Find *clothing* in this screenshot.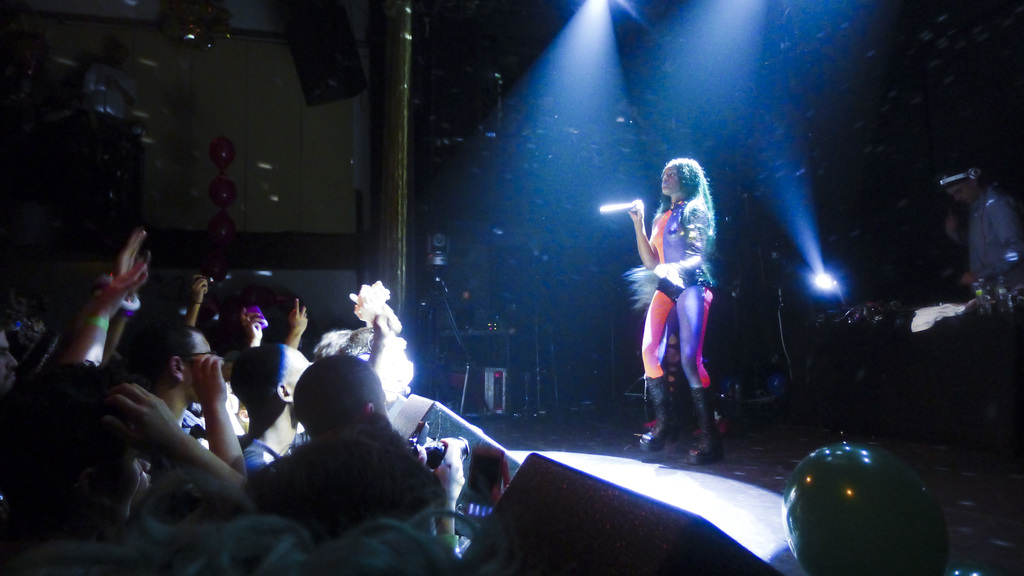
The bounding box for *clothing* is <box>244,438,280,482</box>.
